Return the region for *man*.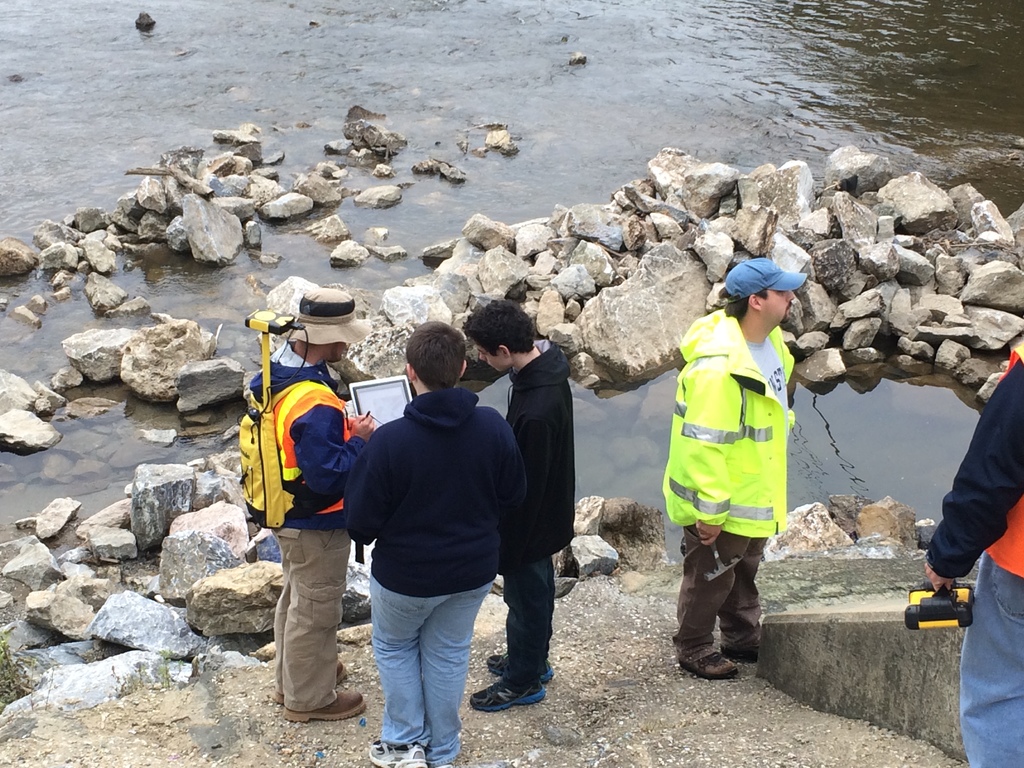
left=342, top=318, right=524, bottom=767.
